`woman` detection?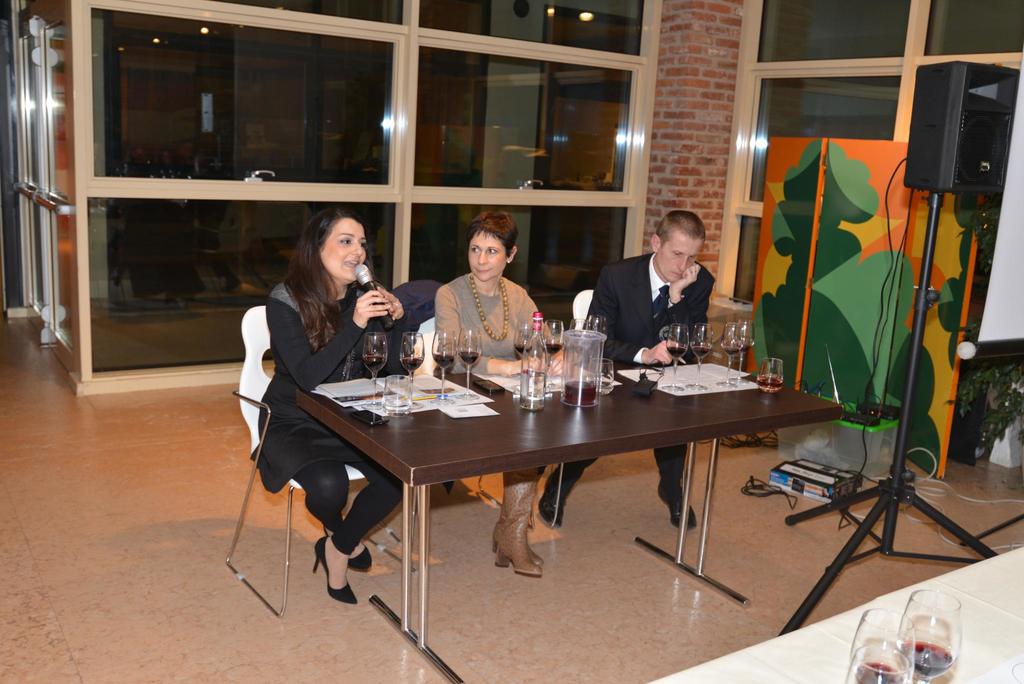
x1=431 y1=212 x2=577 y2=574
